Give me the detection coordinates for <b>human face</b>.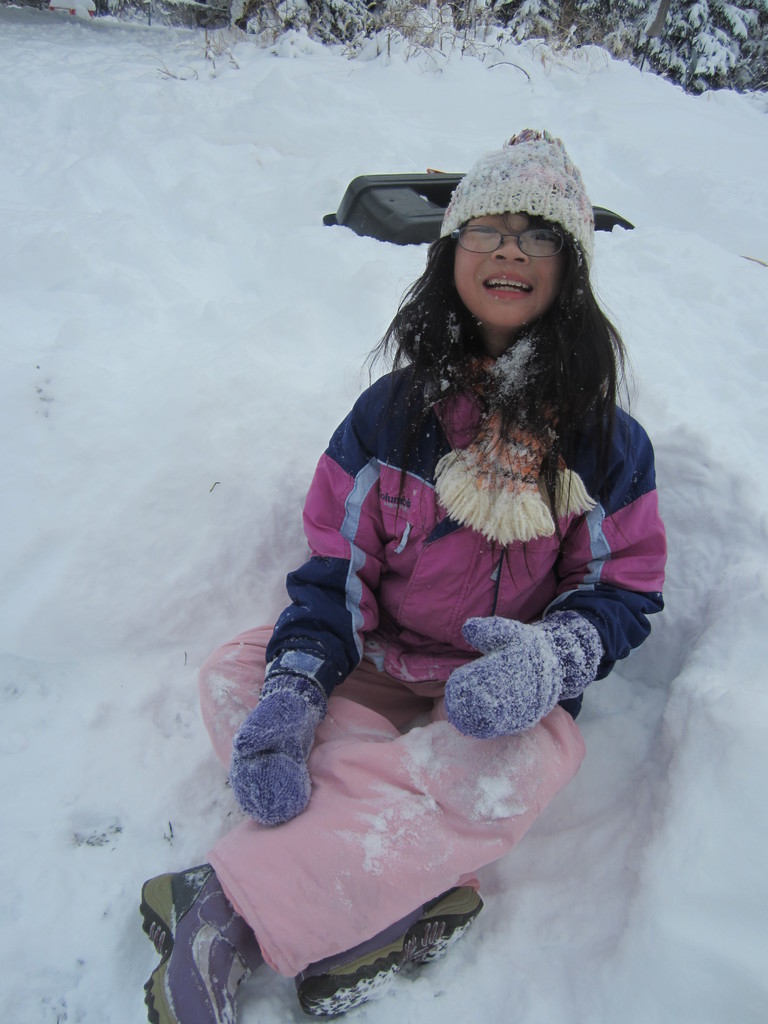
454,212,561,330.
